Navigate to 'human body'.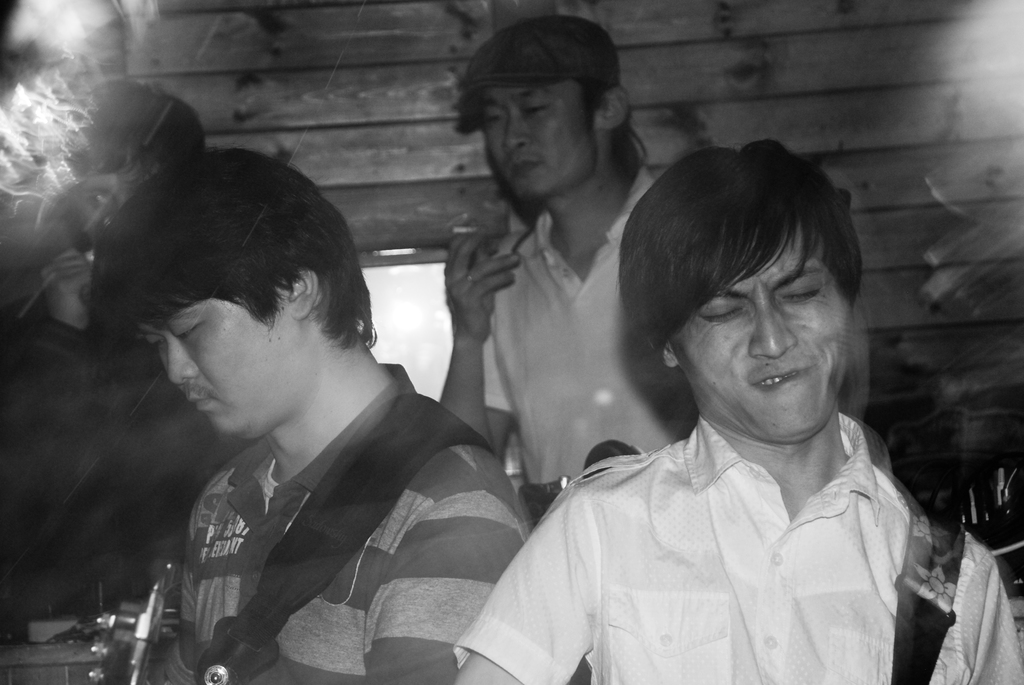
Navigation target: <region>451, 134, 1023, 684</region>.
